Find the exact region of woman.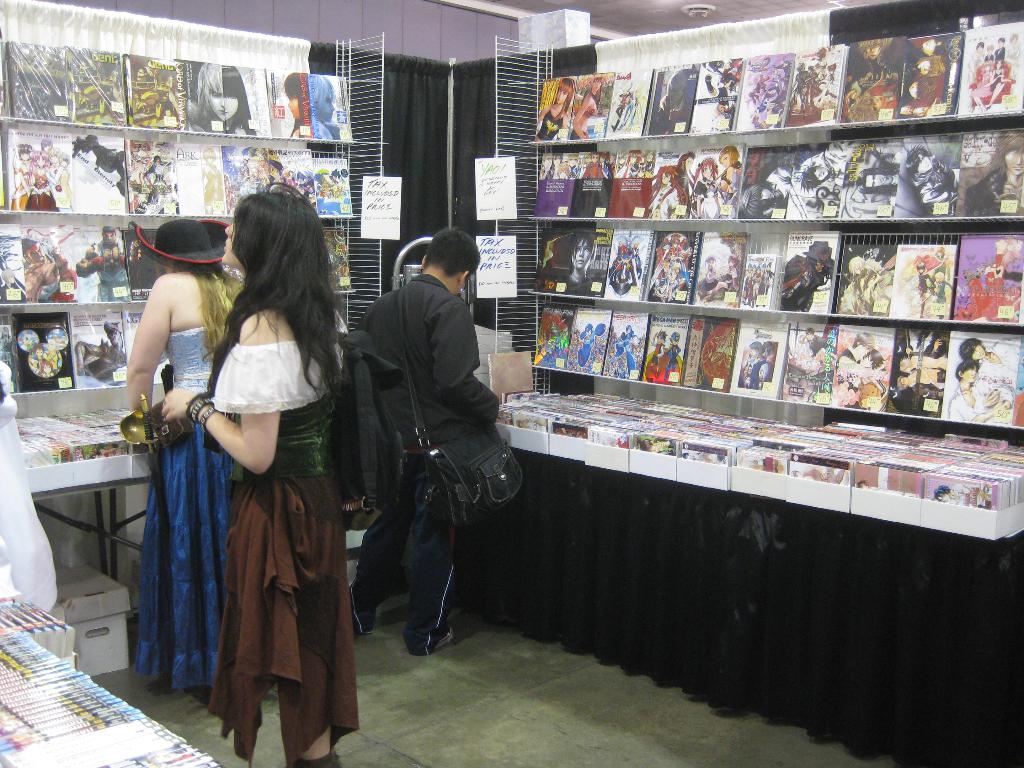
Exact region: 989,60,1016,108.
